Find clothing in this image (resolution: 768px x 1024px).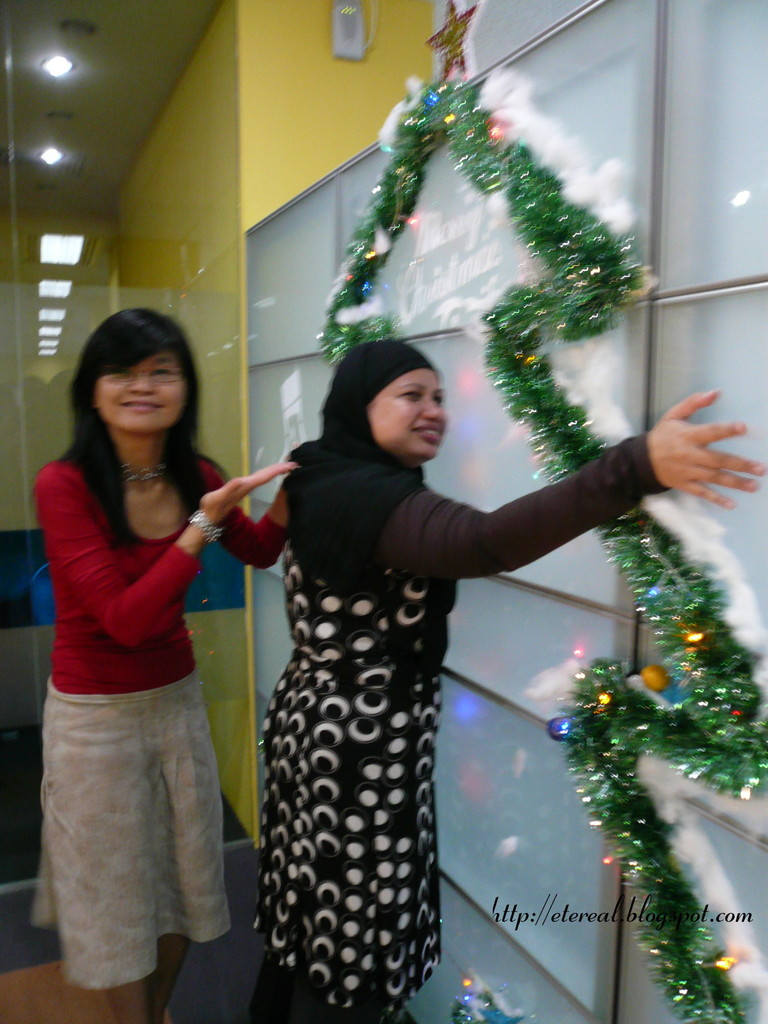
Rect(232, 384, 548, 1007).
